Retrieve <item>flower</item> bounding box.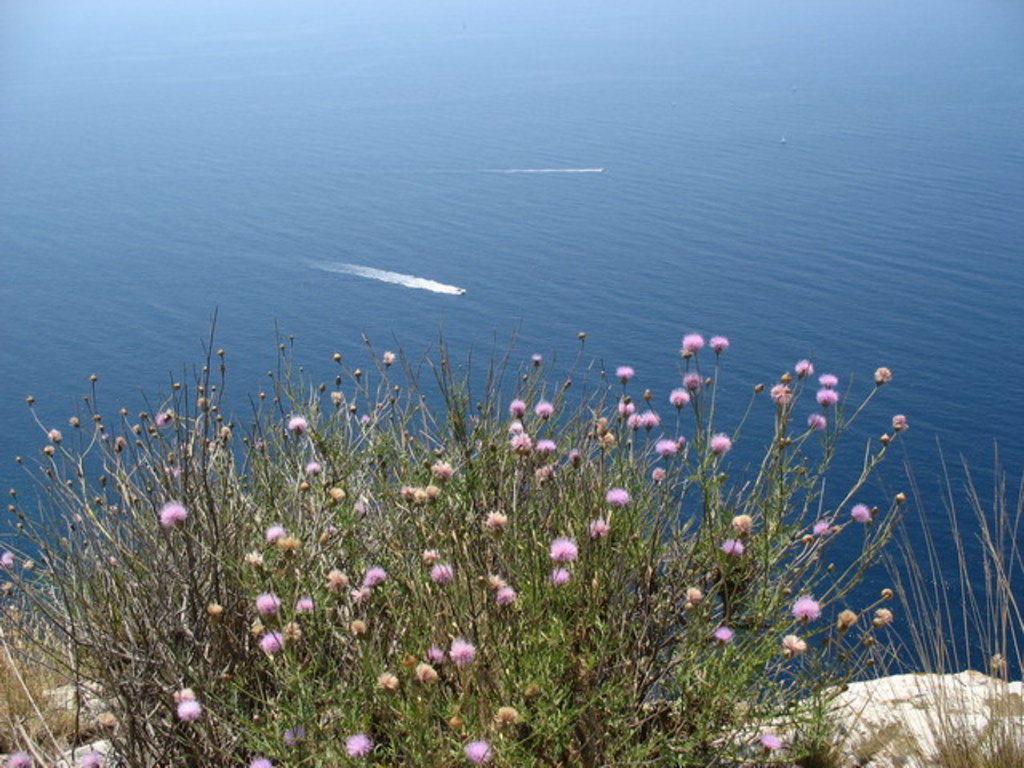
Bounding box: <region>286, 410, 309, 432</region>.
